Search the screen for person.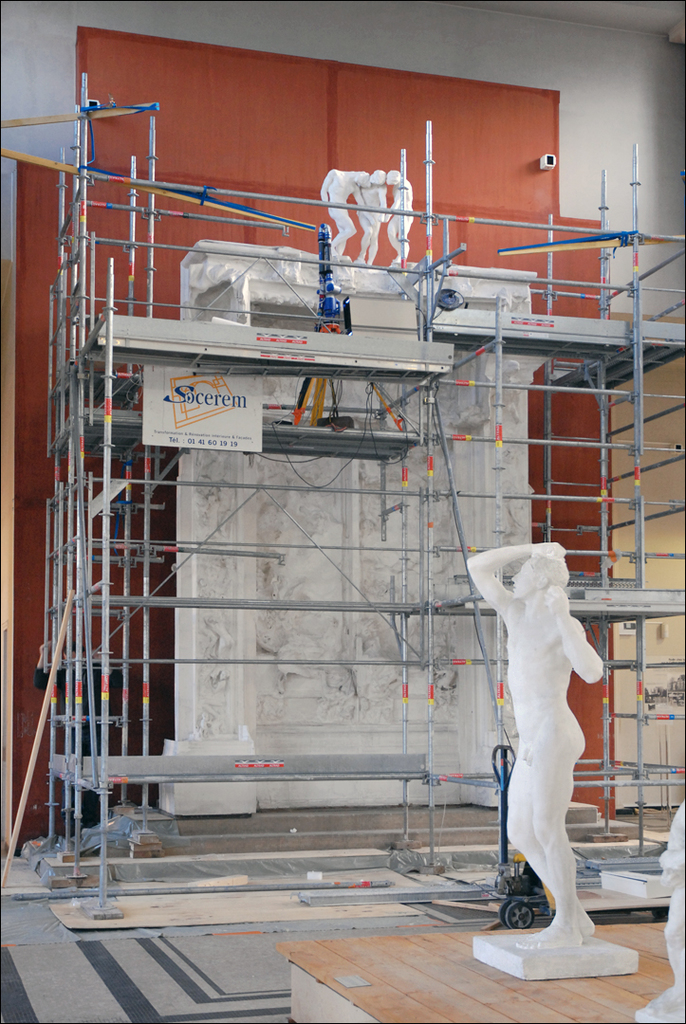
Found at 355,166,402,265.
